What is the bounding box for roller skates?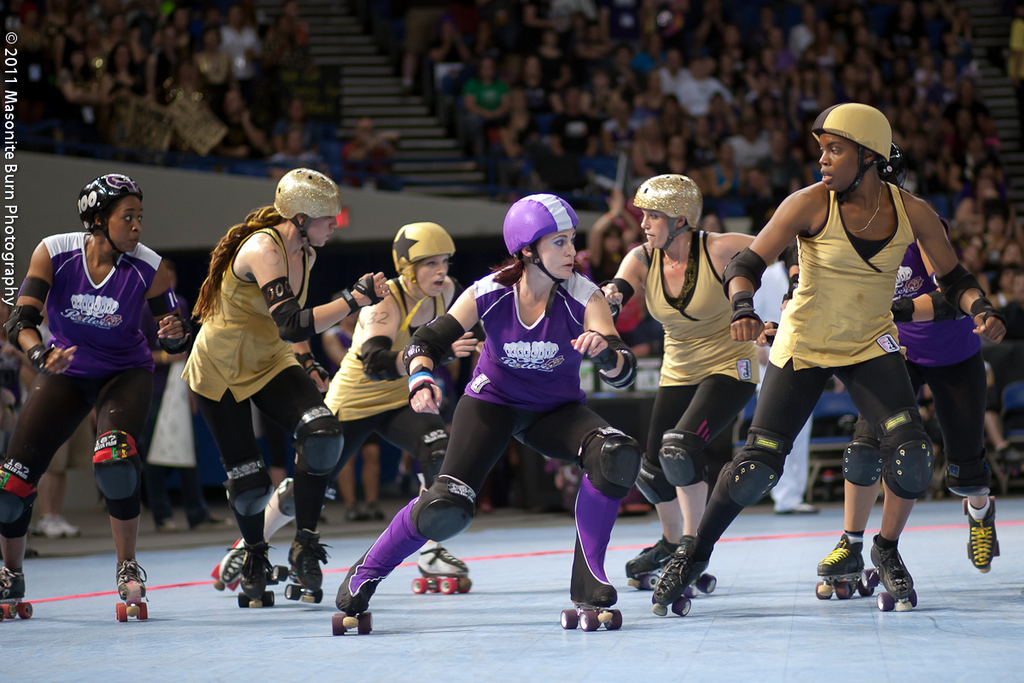
(330,567,375,634).
